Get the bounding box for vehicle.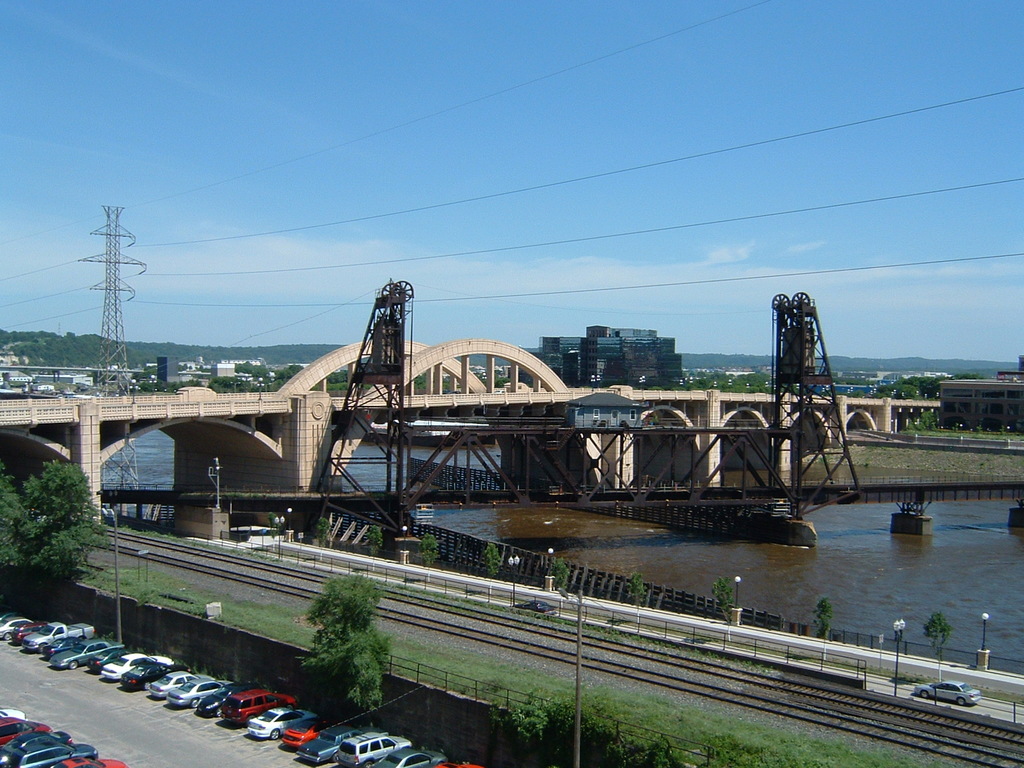
region(218, 688, 299, 724).
